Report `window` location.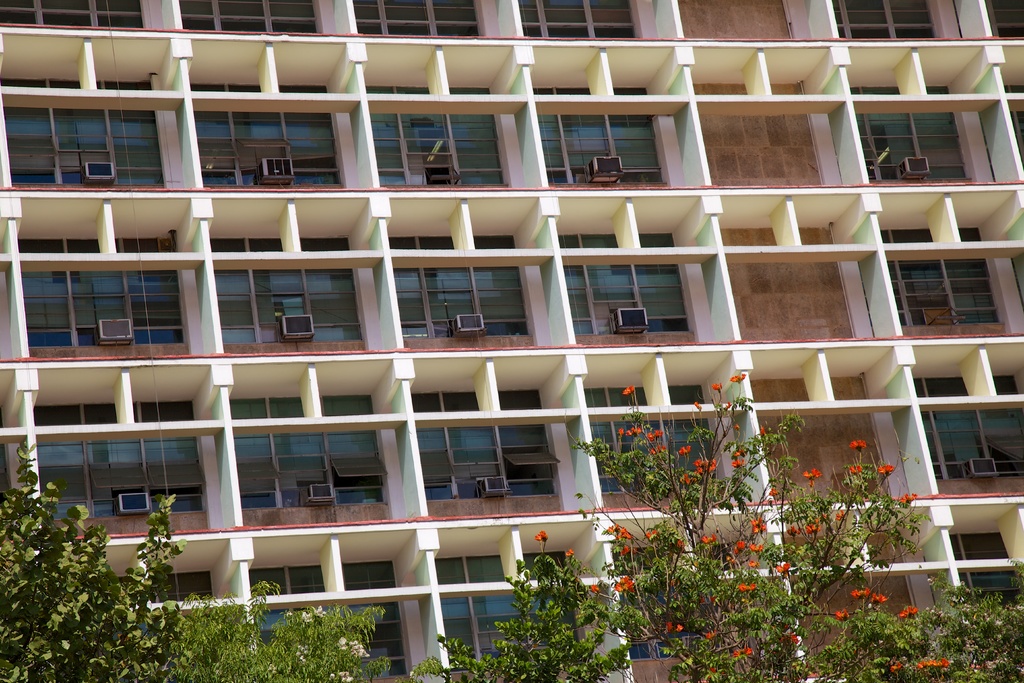
Report: 209:238:360:344.
